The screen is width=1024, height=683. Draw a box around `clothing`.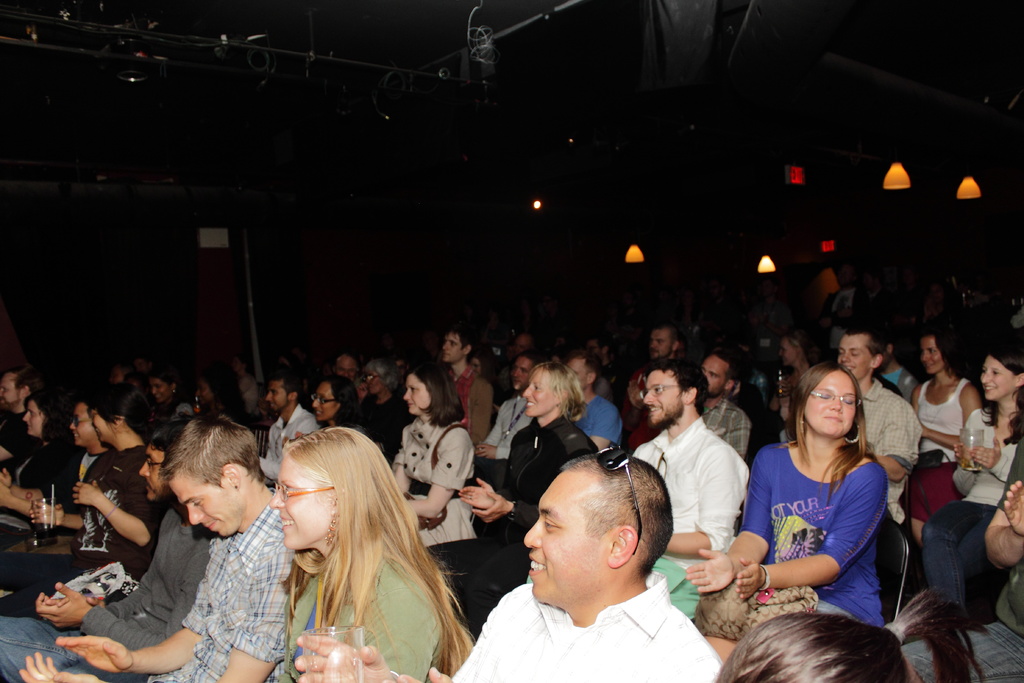
bbox(895, 375, 971, 520).
